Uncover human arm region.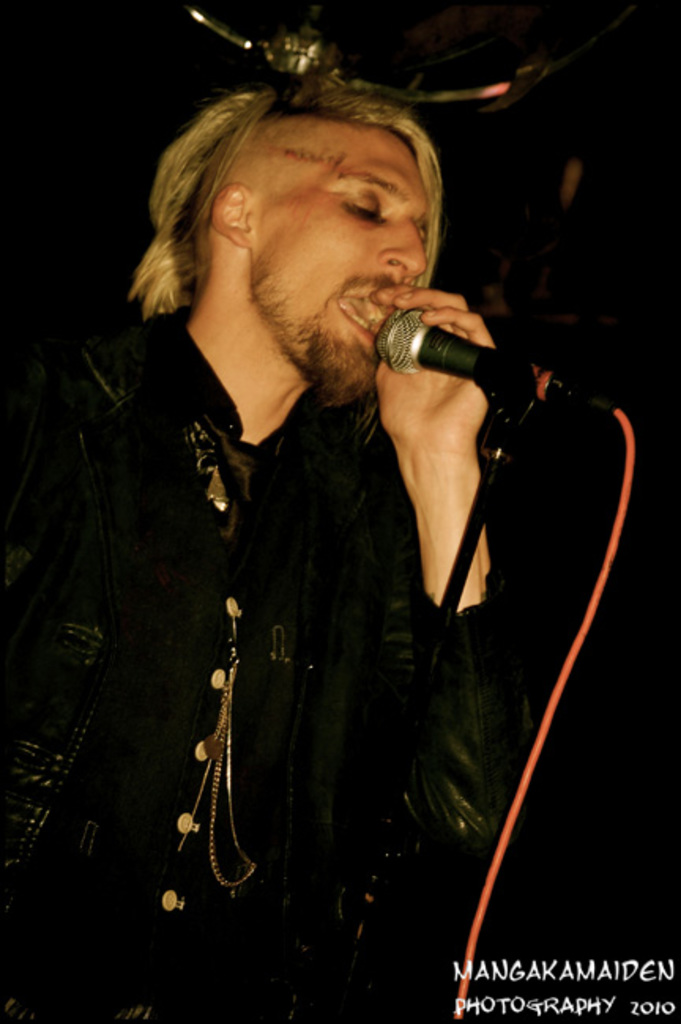
Uncovered: box(355, 287, 539, 841).
